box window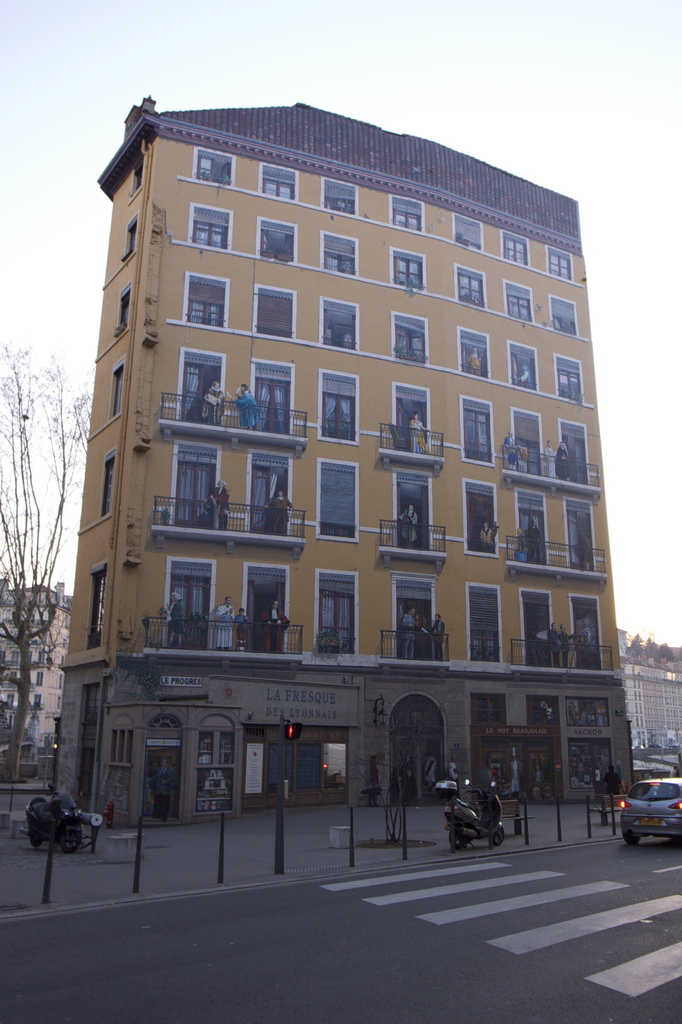
Rect(550, 250, 578, 285)
